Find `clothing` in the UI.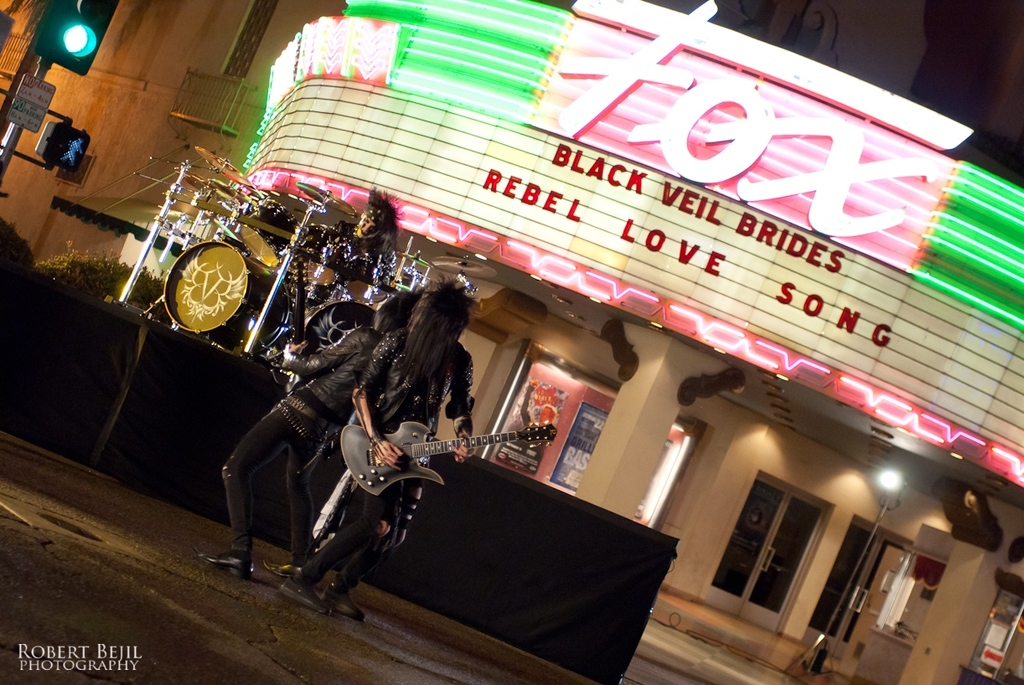
UI element at (left=304, top=324, right=470, bottom=590).
